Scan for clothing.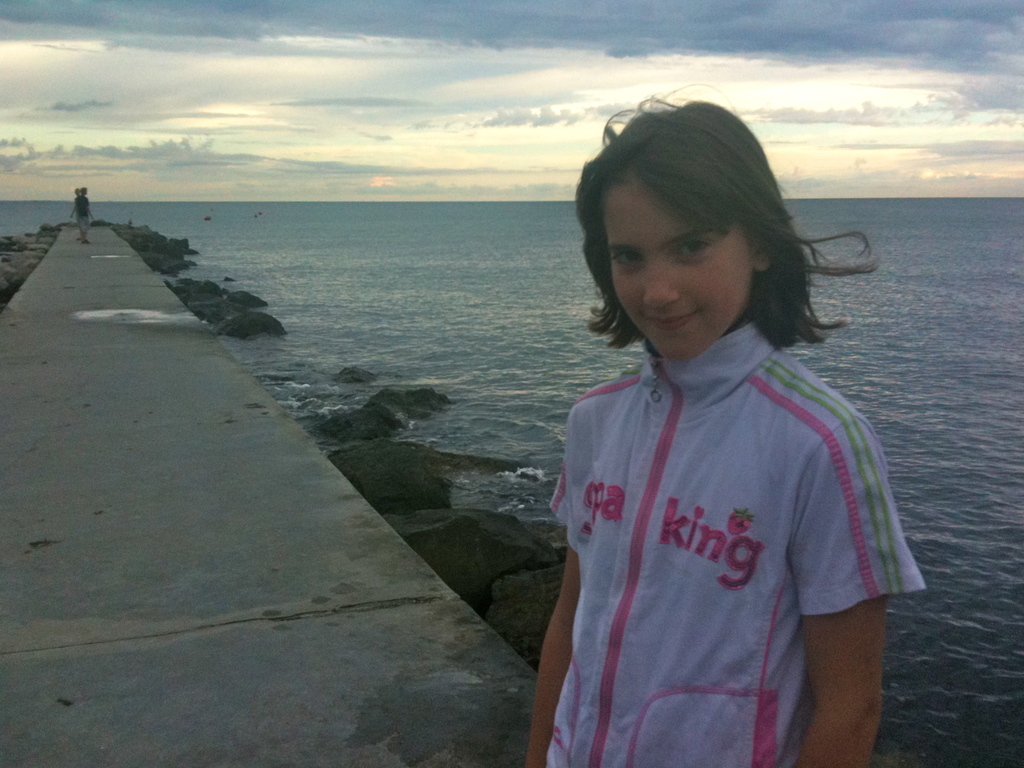
Scan result: l=72, t=198, r=86, b=232.
